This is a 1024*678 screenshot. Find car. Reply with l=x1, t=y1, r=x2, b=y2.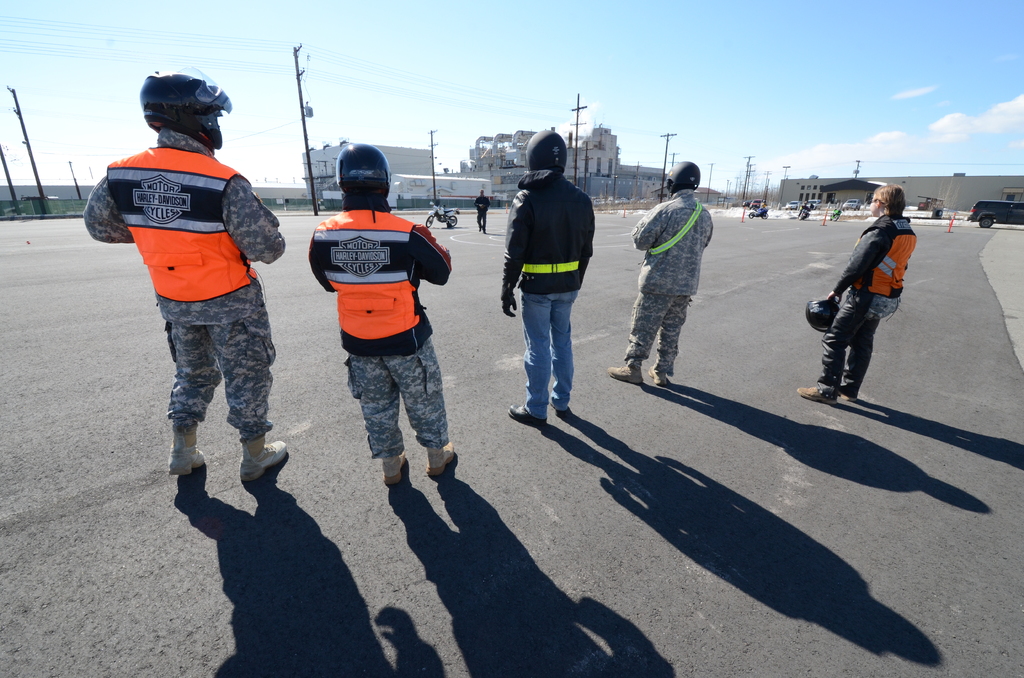
l=750, t=199, r=762, b=208.
